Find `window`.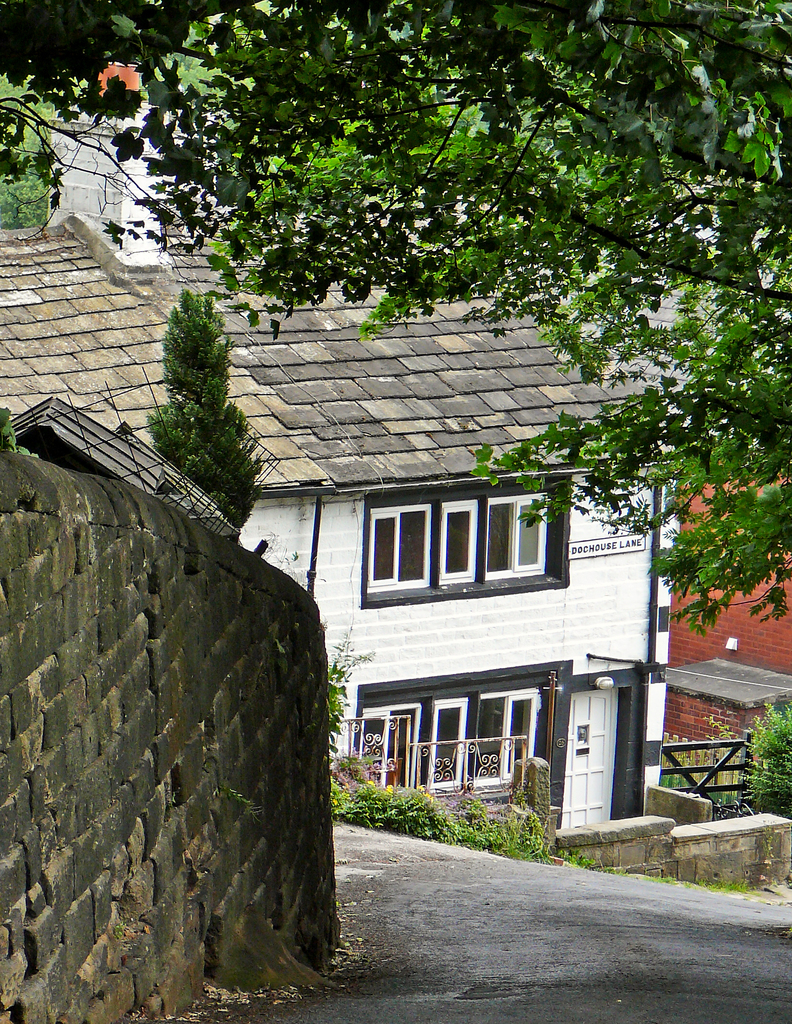
{"left": 483, "top": 495, "right": 546, "bottom": 581}.
